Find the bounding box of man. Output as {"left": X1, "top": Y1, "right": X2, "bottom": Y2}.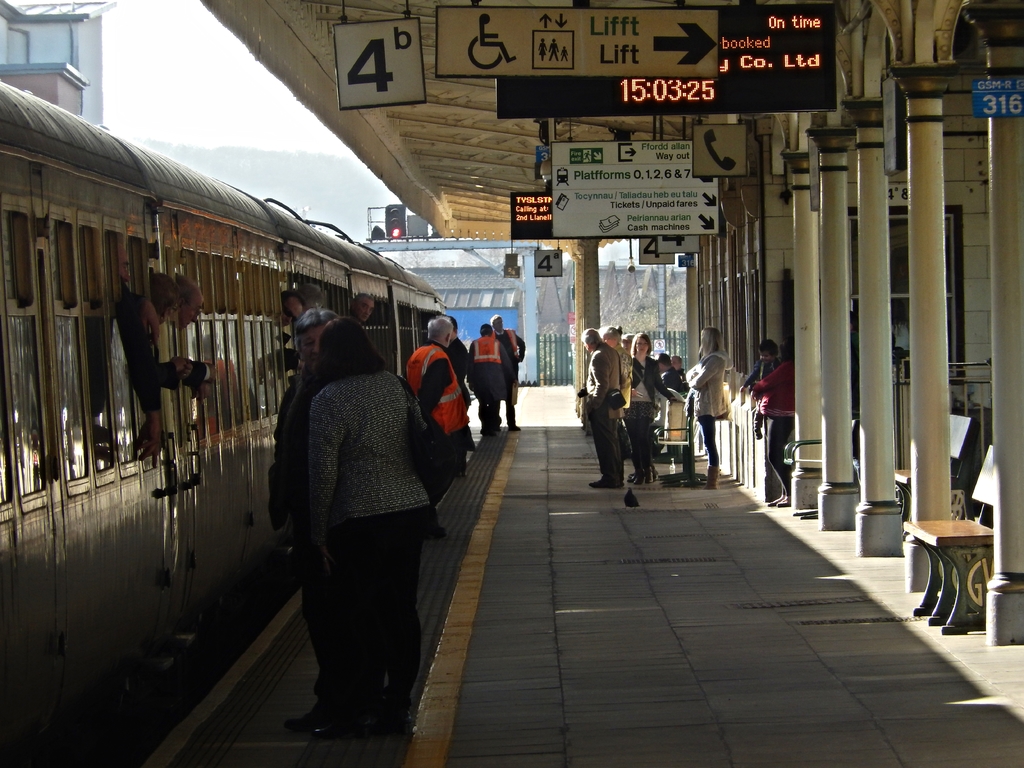
{"left": 493, "top": 310, "right": 526, "bottom": 429}.
